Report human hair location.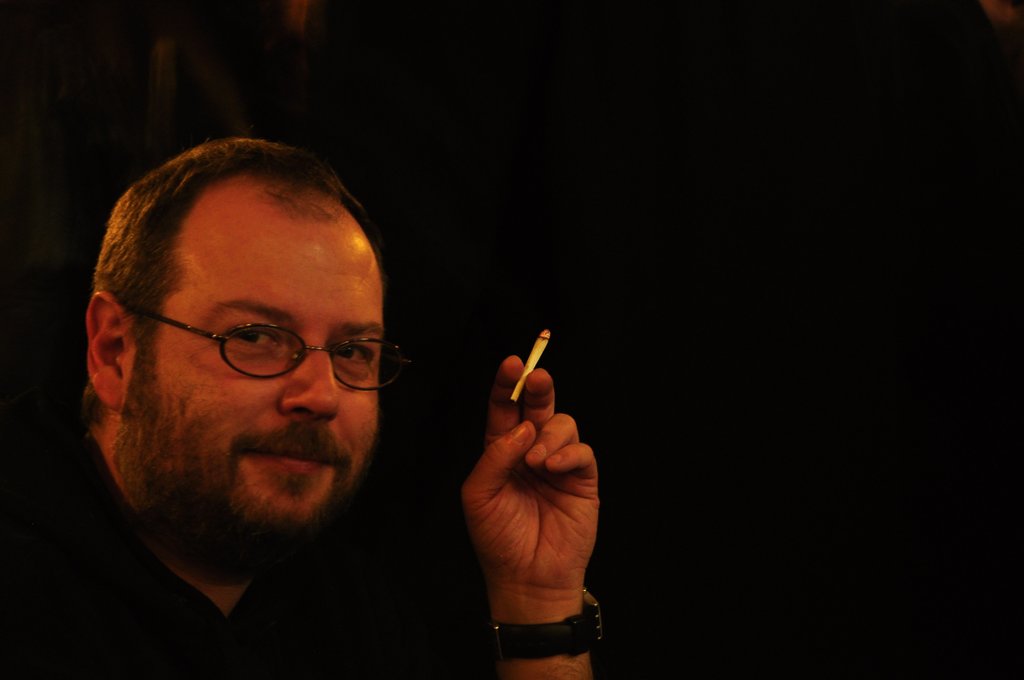
Report: select_region(97, 154, 372, 381).
